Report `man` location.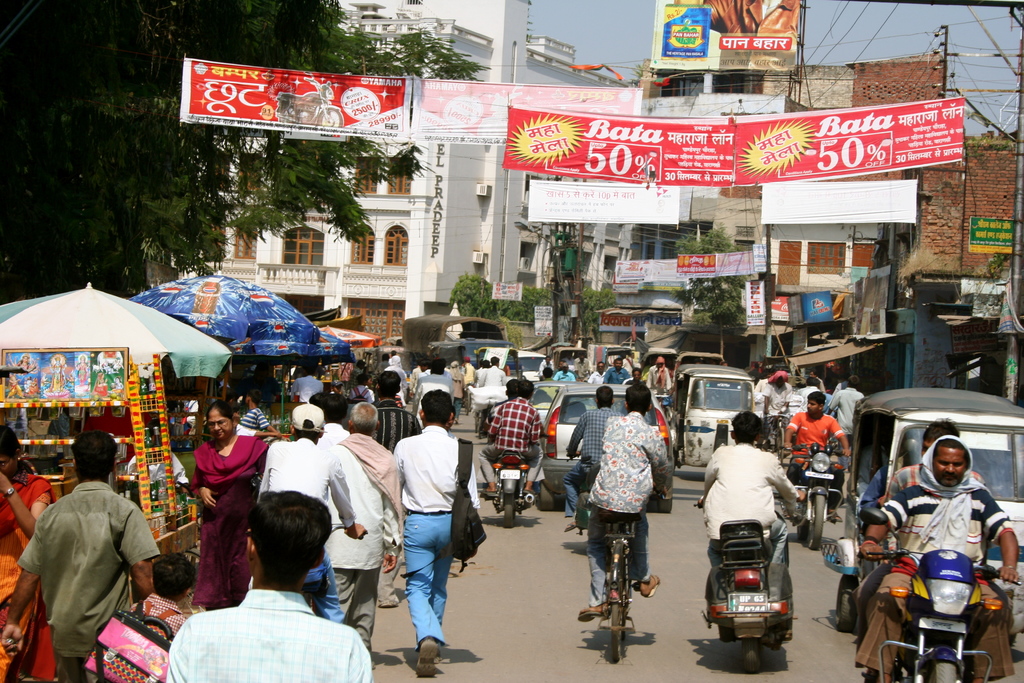
Report: (left=289, top=361, right=323, bottom=403).
